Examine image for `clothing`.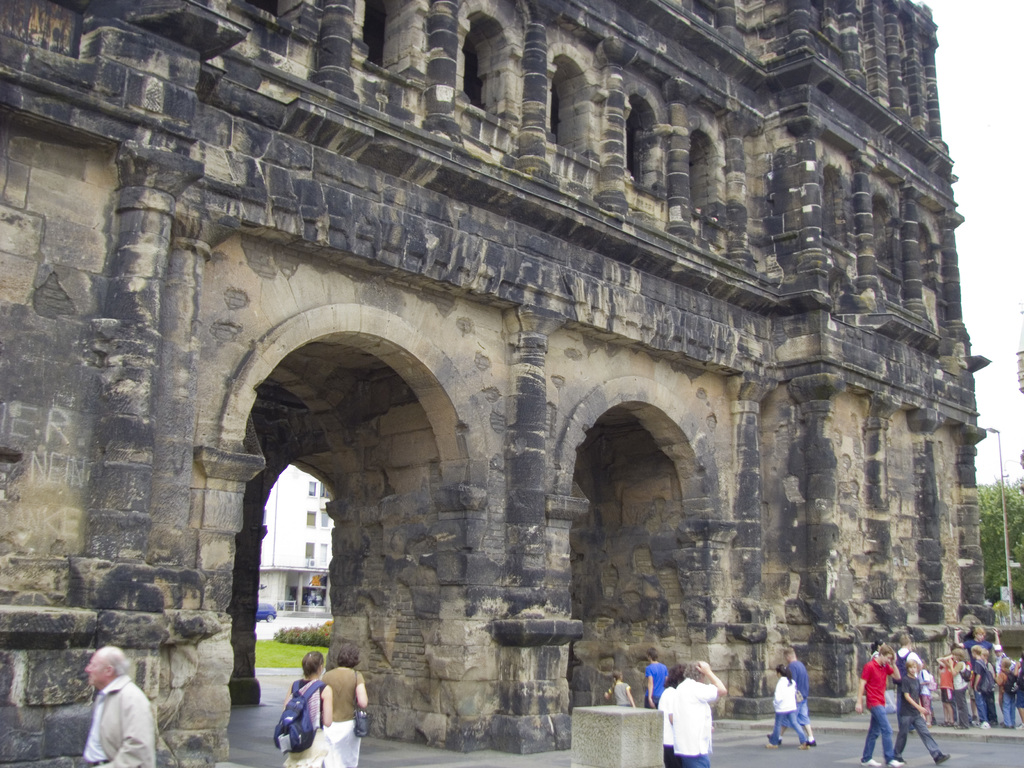
Examination result: <box>999,666,1020,721</box>.
